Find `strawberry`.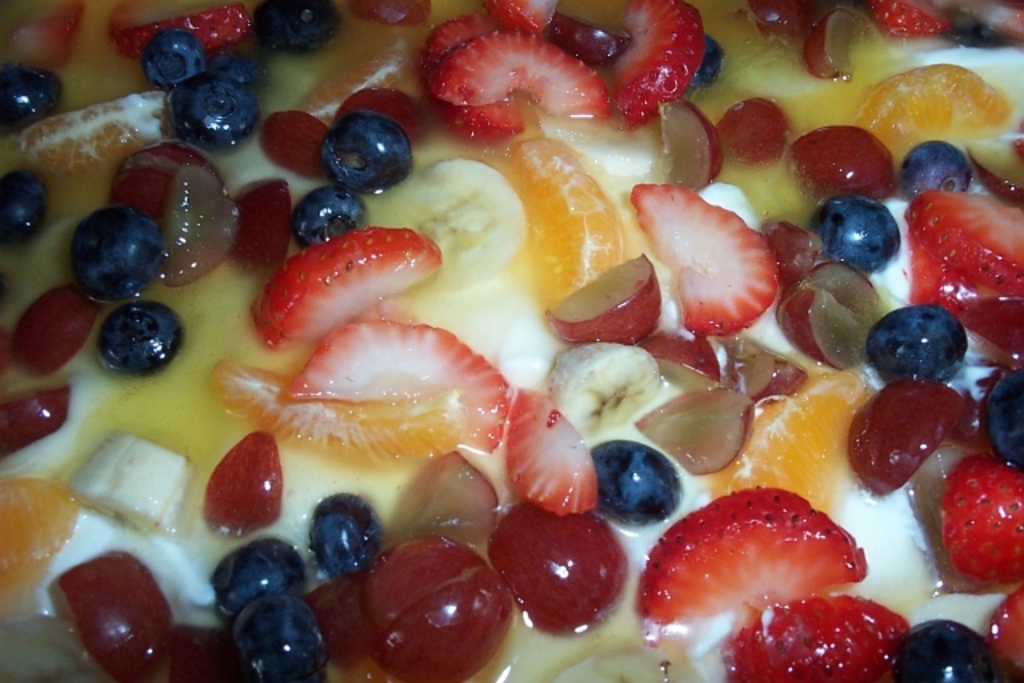
Rect(0, 0, 86, 75).
